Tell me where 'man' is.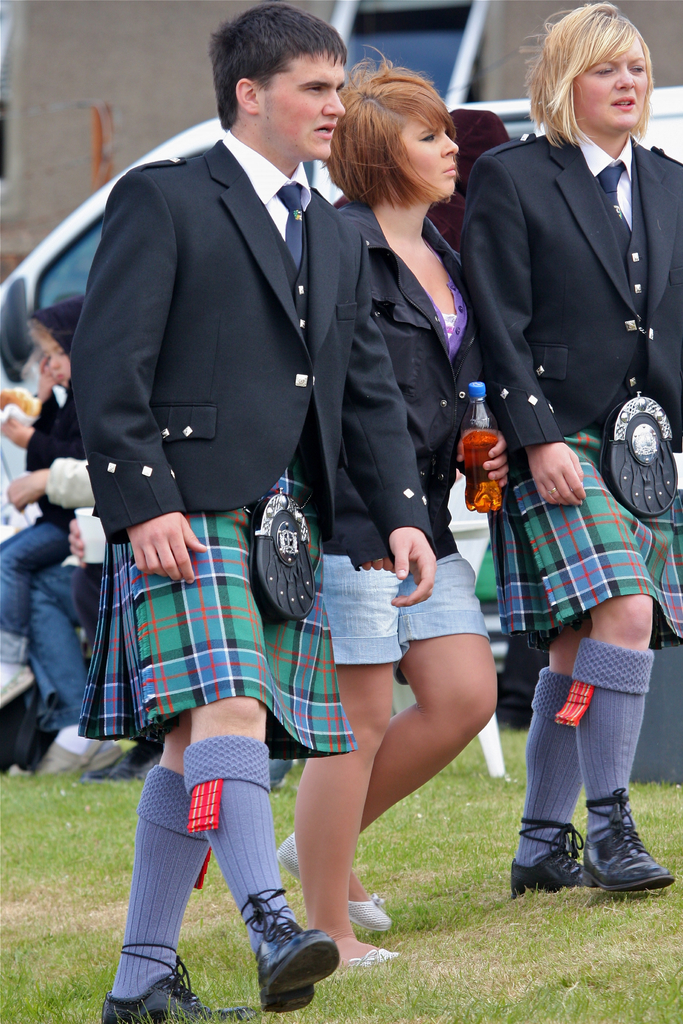
'man' is at select_region(76, 0, 429, 1023).
